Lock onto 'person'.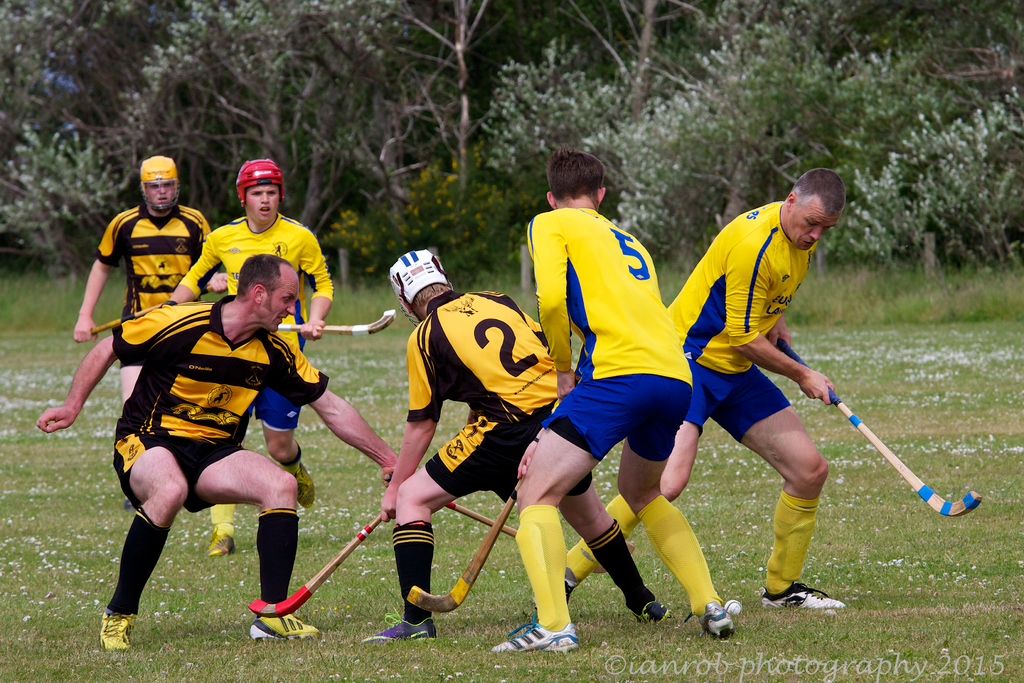
Locked: <box>363,248,665,641</box>.
